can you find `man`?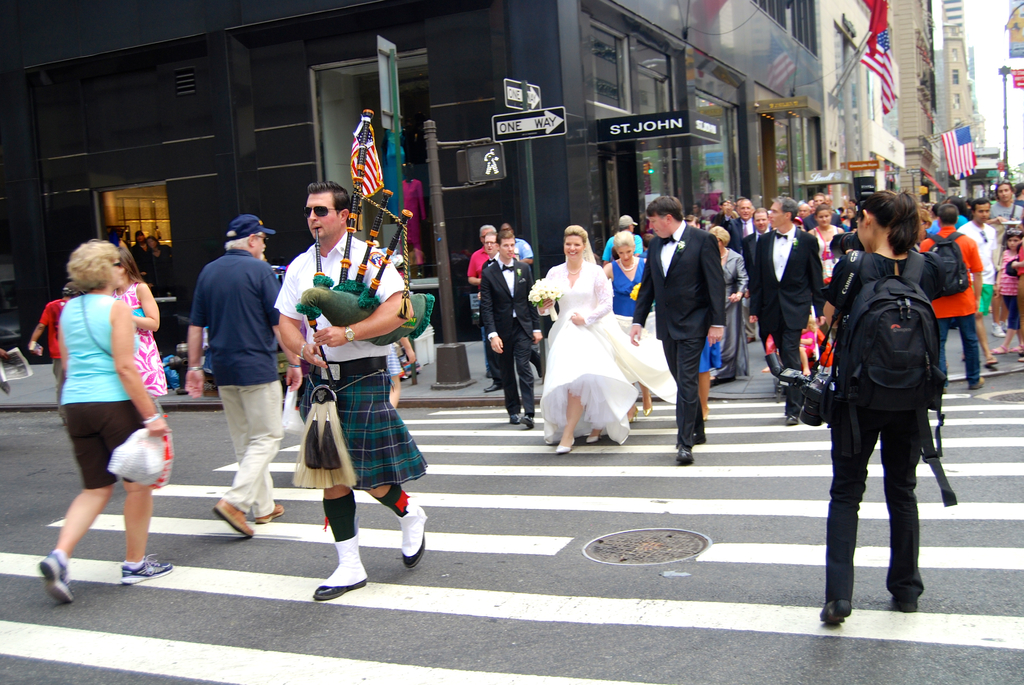
Yes, bounding box: crop(270, 179, 420, 603).
